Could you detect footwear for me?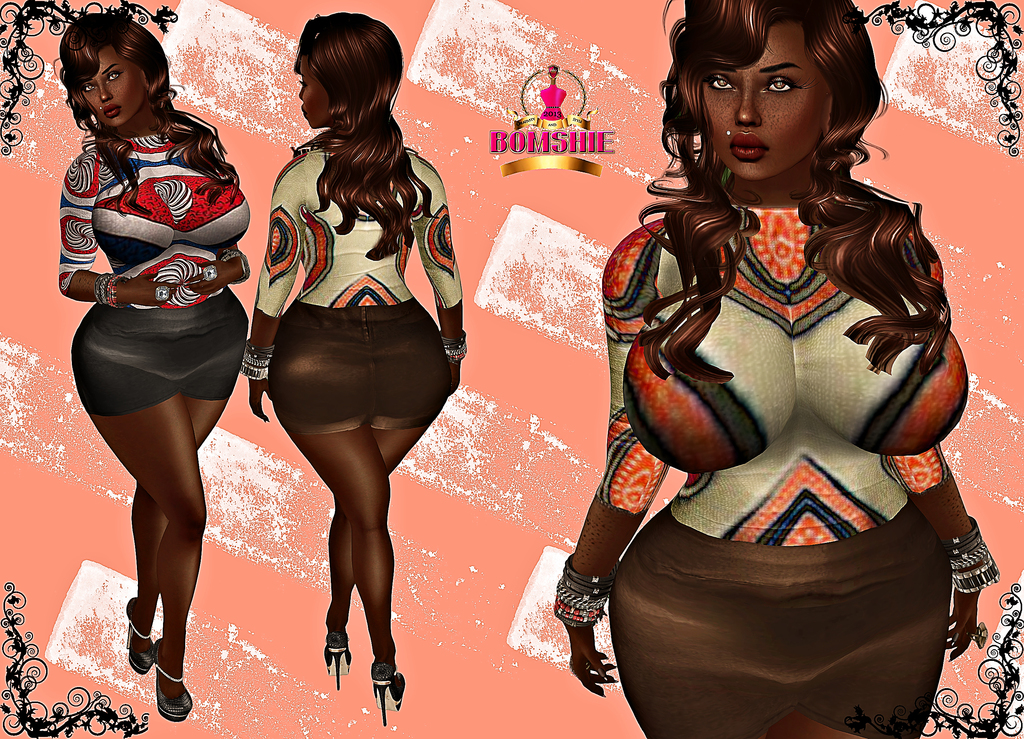
Detection result: 322,630,349,695.
